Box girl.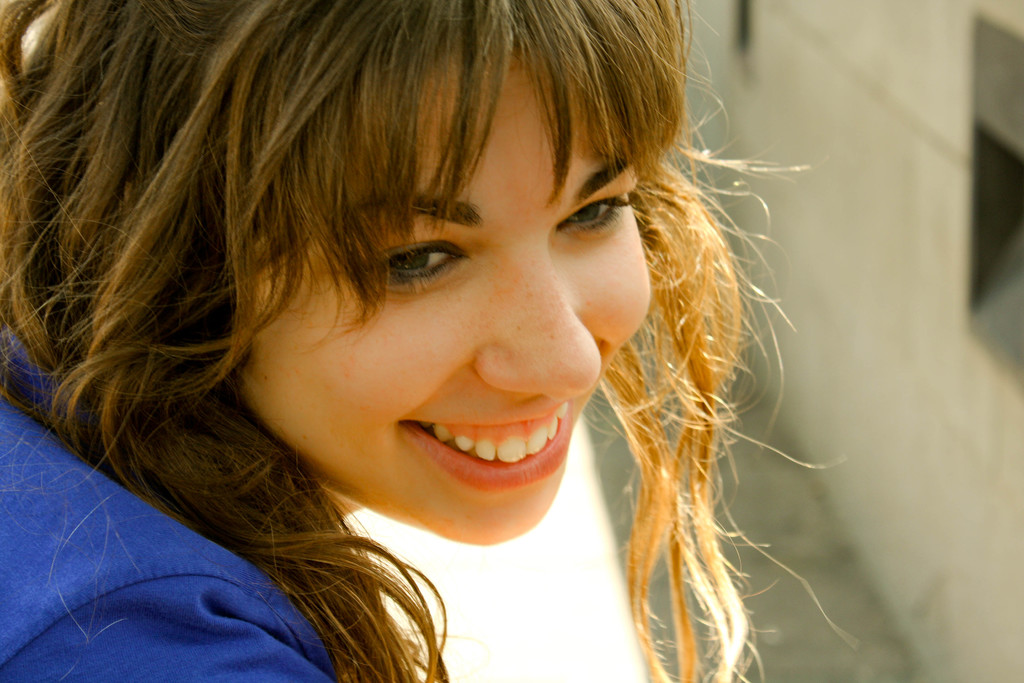
{"x1": 0, "y1": 0, "x2": 845, "y2": 682}.
